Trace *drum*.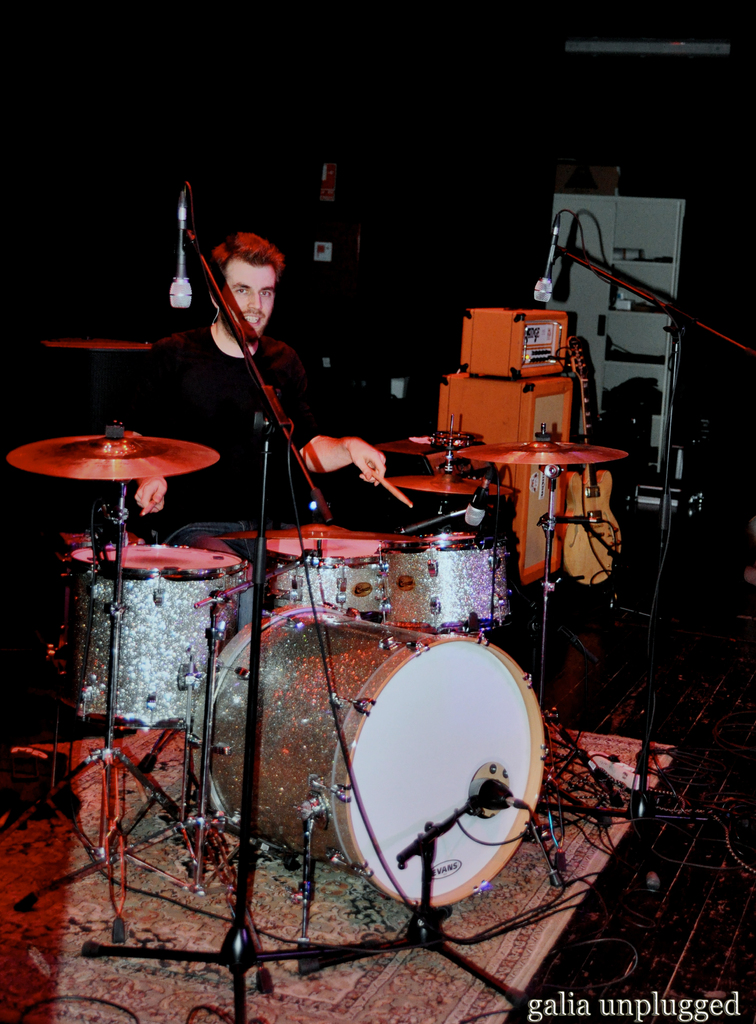
Traced to x1=259 y1=527 x2=393 y2=617.
